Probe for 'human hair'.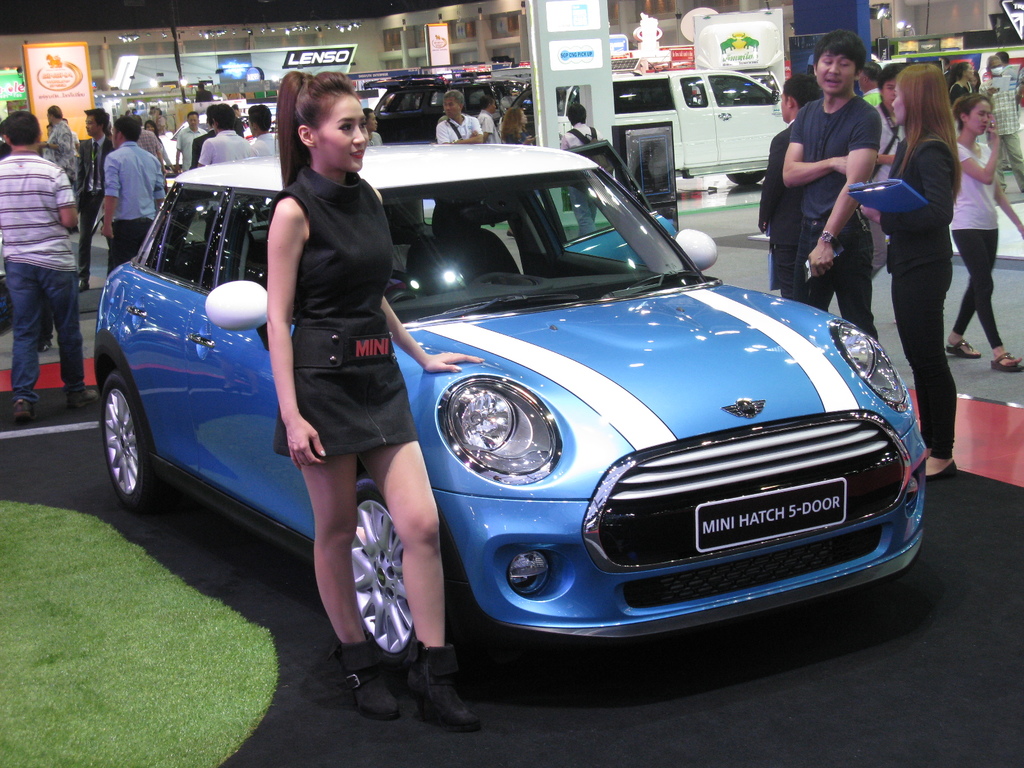
Probe result: crop(813, 26, 865, 76).
